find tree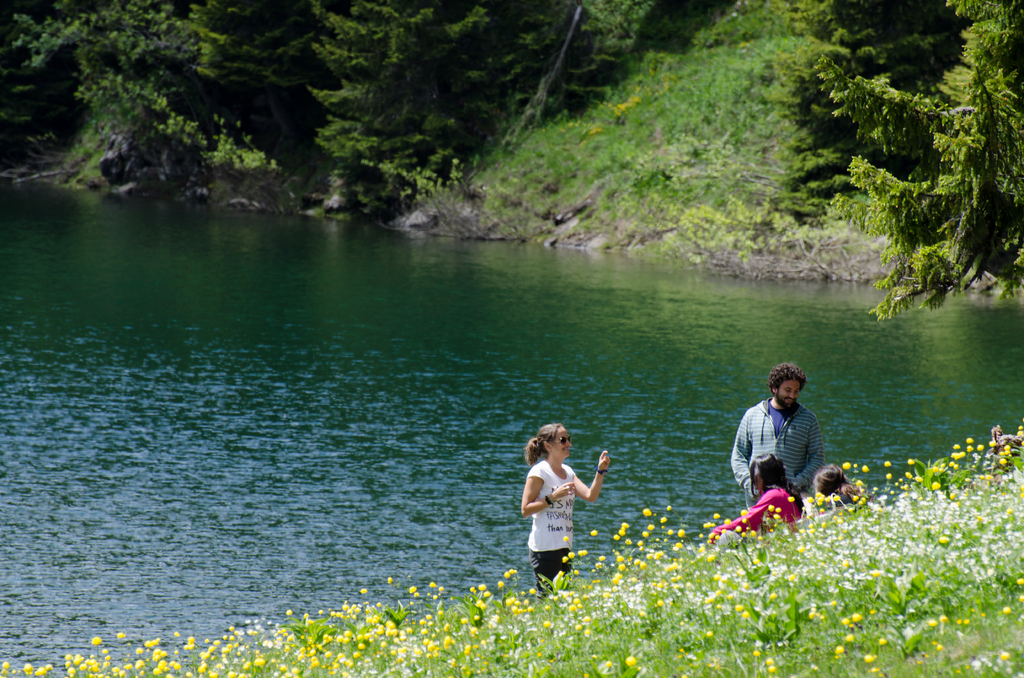
l=37, t=0, r=223, b=186
